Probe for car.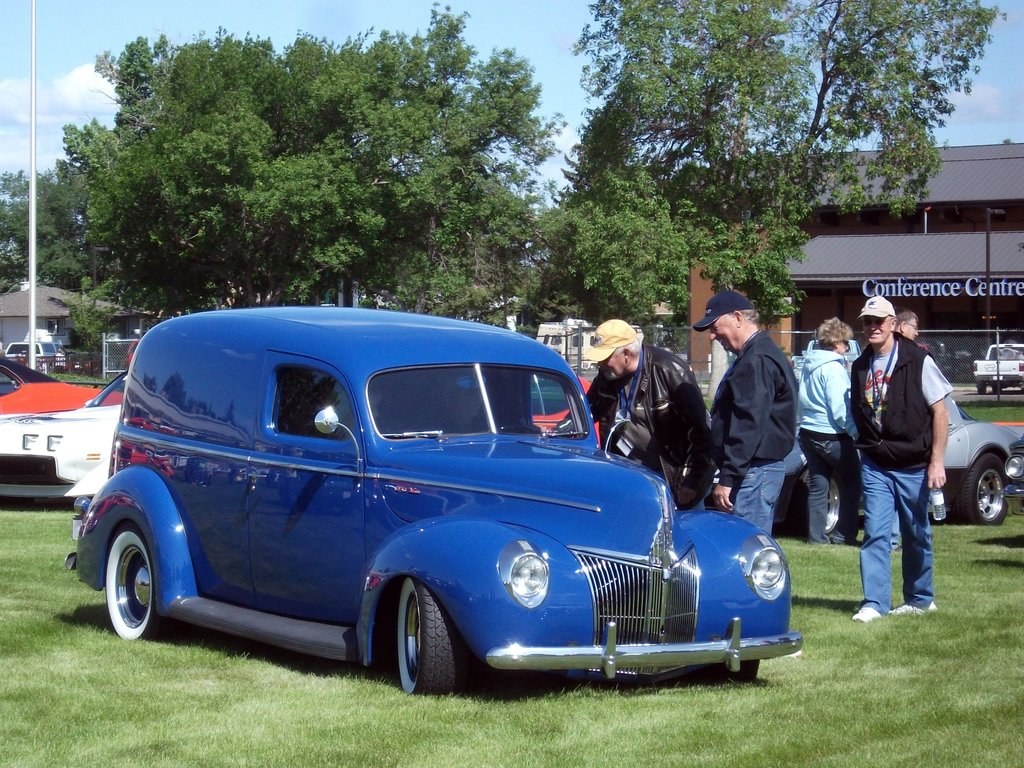
Probe result: {"left": 787, "top": 384, "right": 1023, "bottom": 531}.
